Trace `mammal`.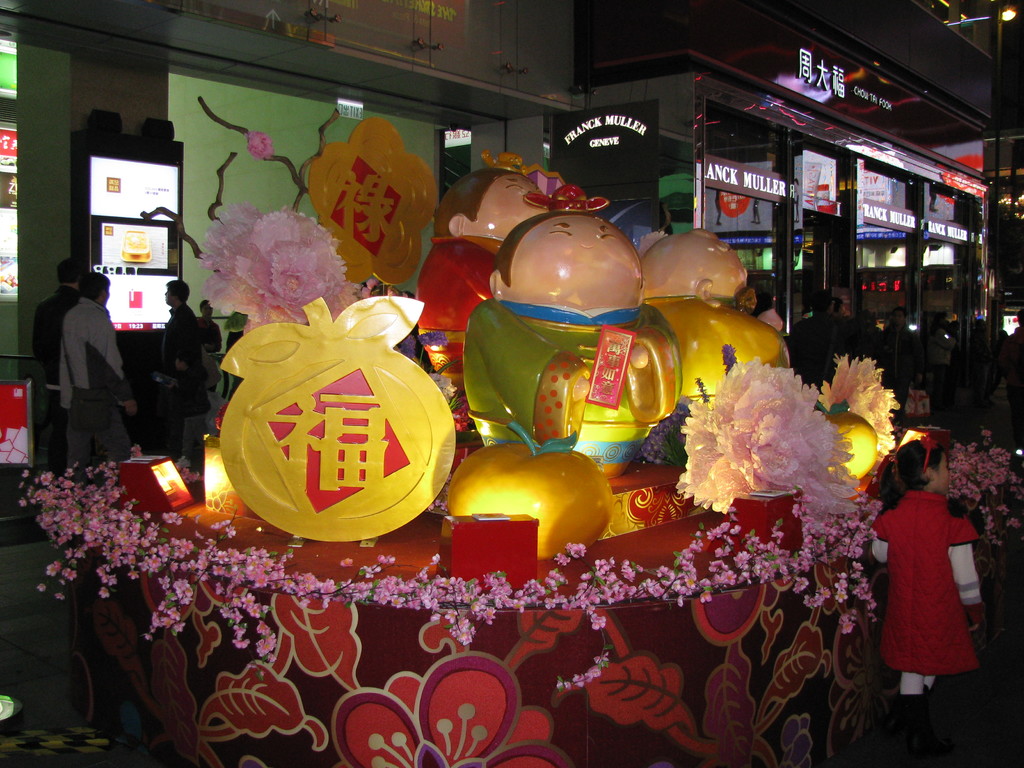
Traced to bbox=[634, 225, 790, 433].
